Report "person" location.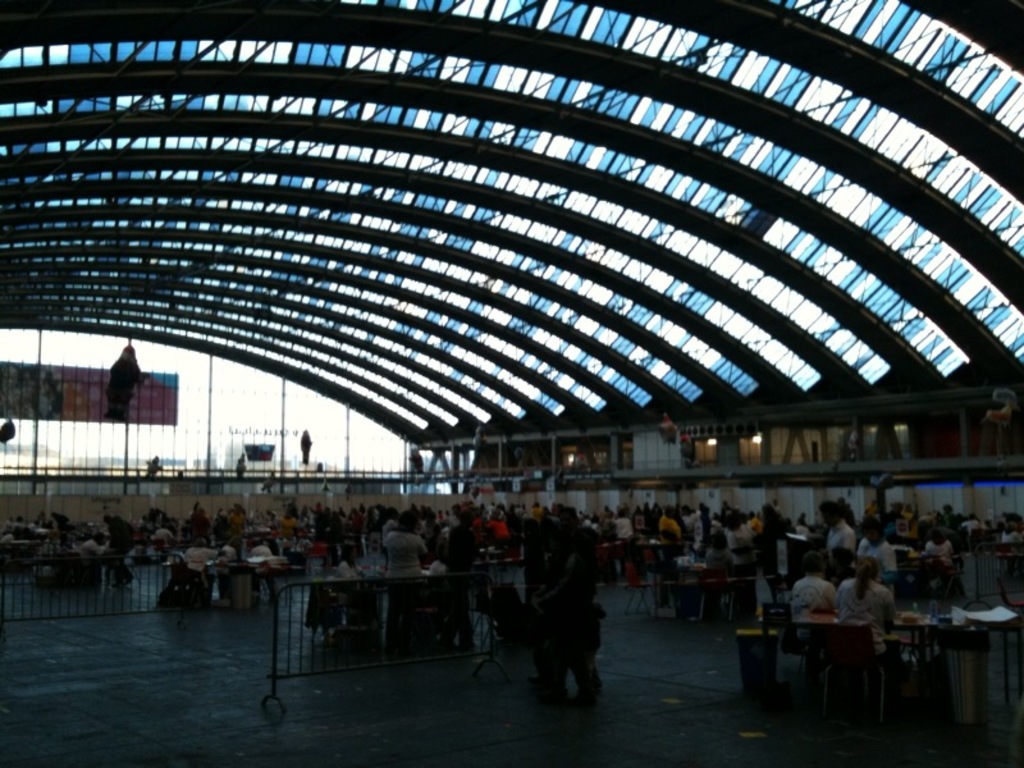
Report: box(558, 521, 609, 701).
